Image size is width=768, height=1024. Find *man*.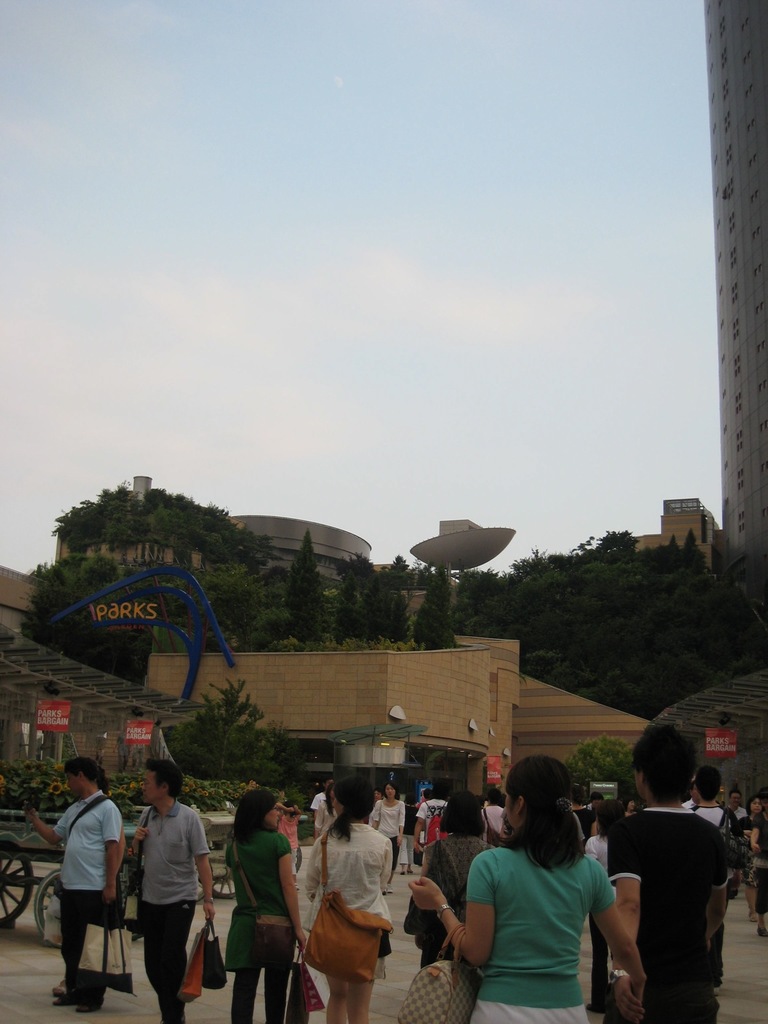
Rect(306, 778, 331, 830).
